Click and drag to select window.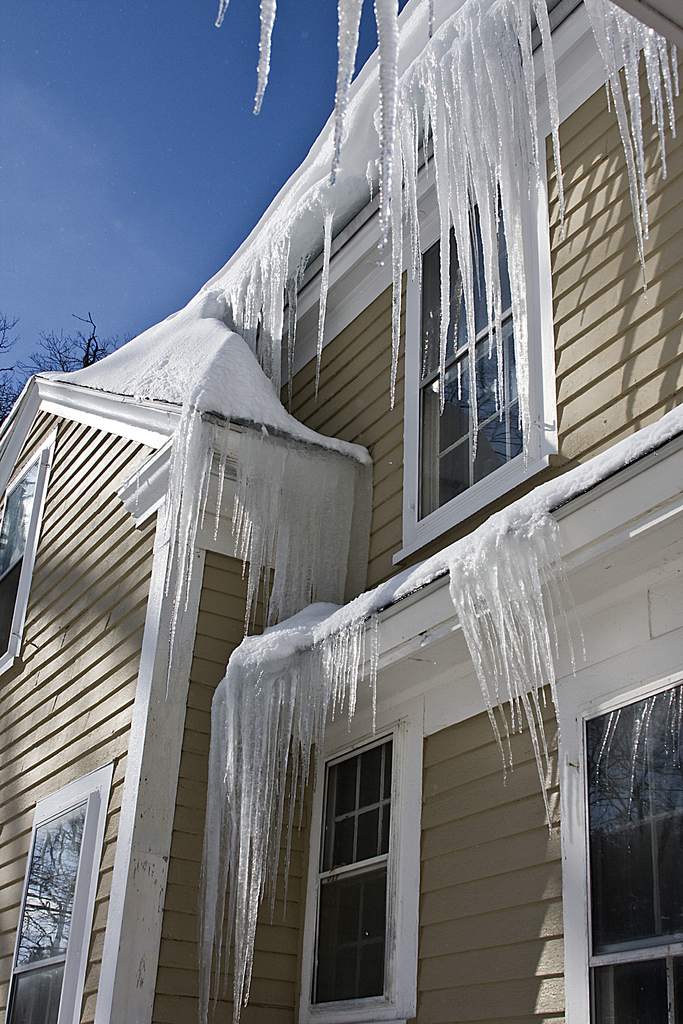
Selection: {"left": 388, "top": 134, "right": 554, "bottom": 560}.
